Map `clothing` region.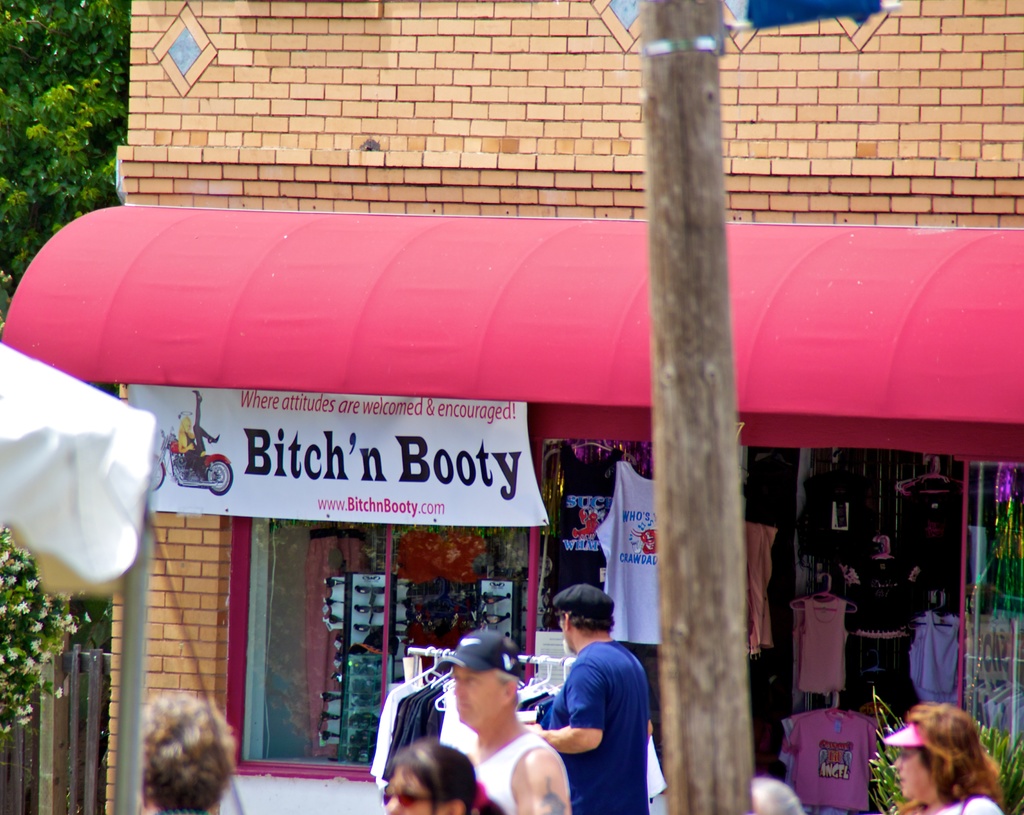
Mapped to BBox(545, 640, 653, 814).
